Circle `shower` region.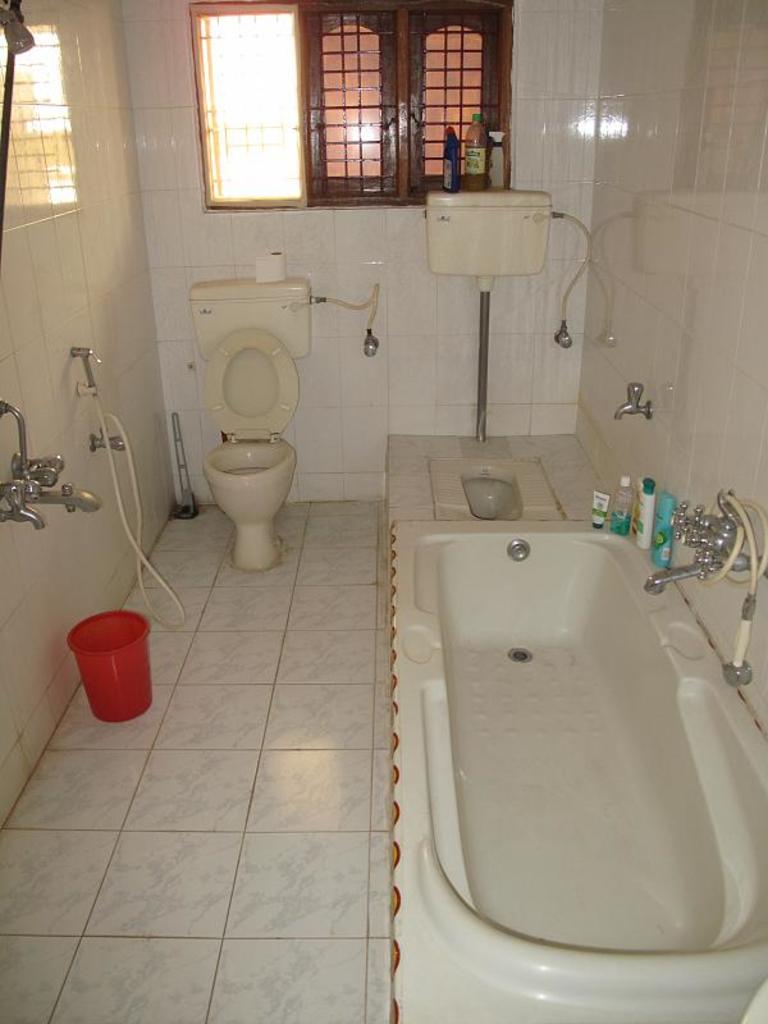
Region: (x1=0, y1=4, x2=37, y2=58).
